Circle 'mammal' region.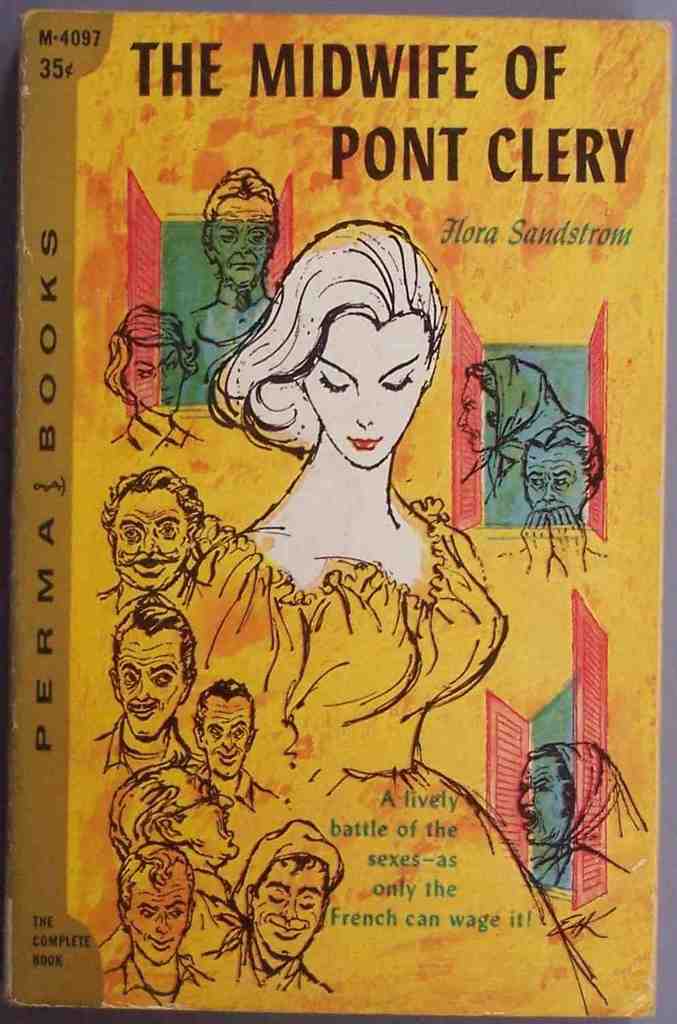
Region: detection(91, 586, 204, 775).
